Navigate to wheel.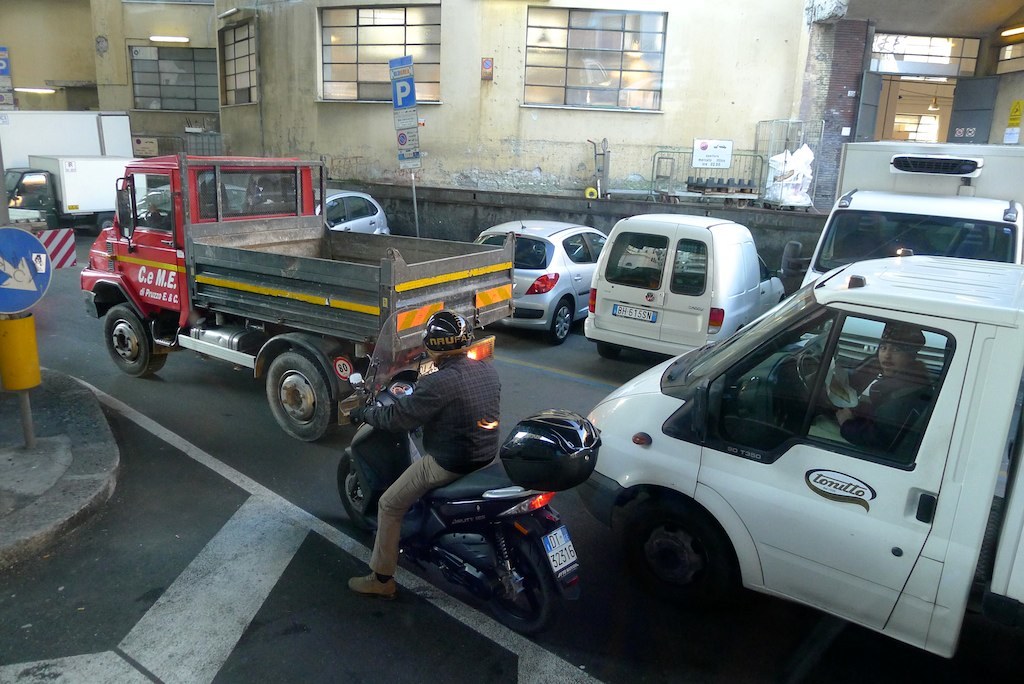
Navigation target: Rect(266, 352, 339, 443).
